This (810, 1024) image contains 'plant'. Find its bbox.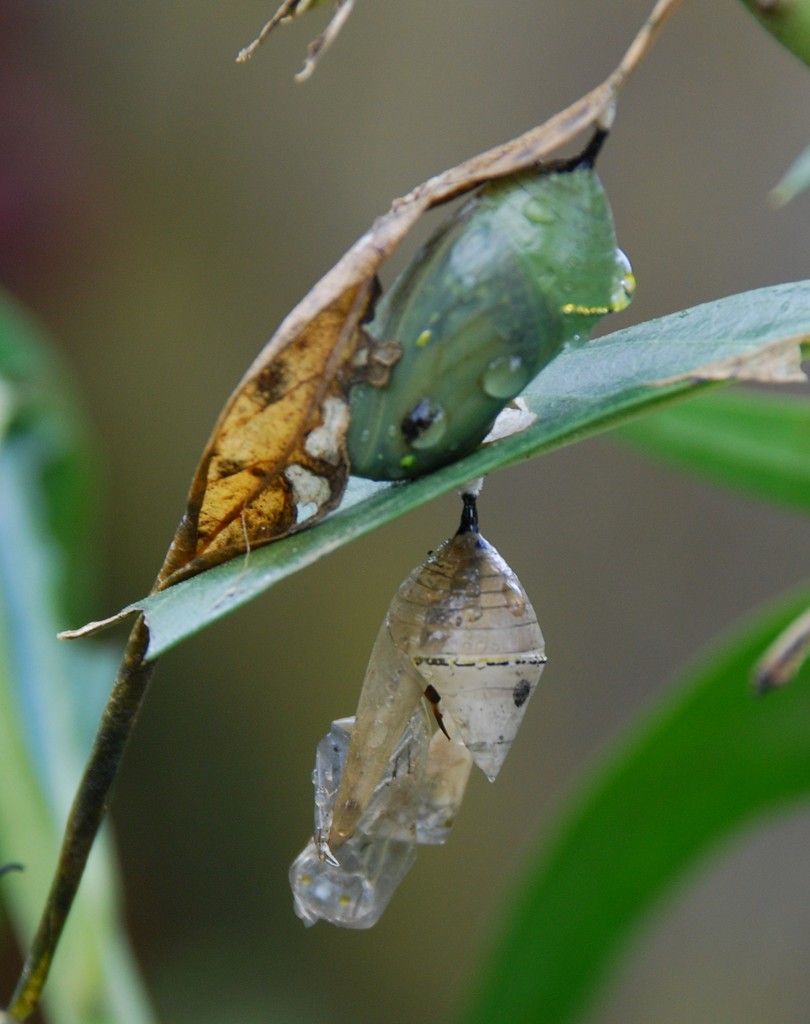
[20, 0, 658, 1018].
